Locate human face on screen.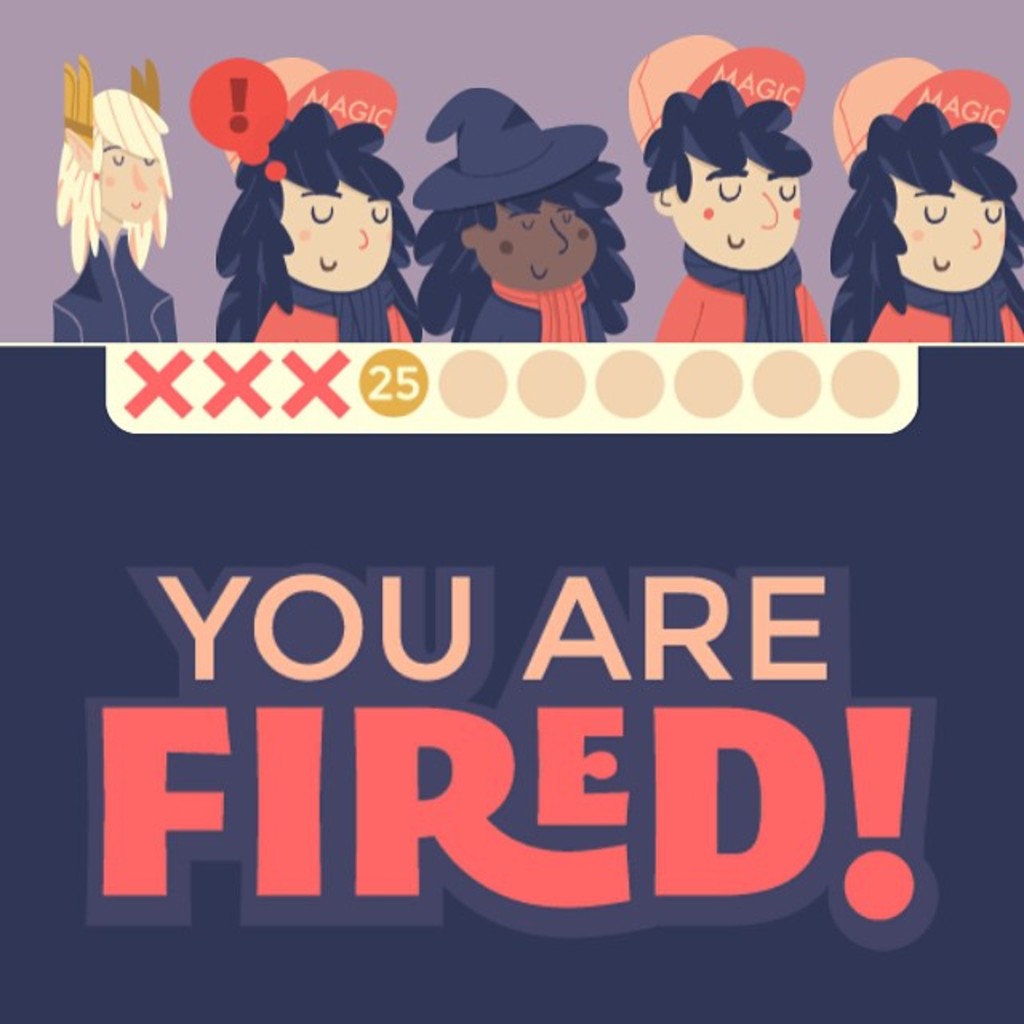
On screen at [894,168,1006,290].
